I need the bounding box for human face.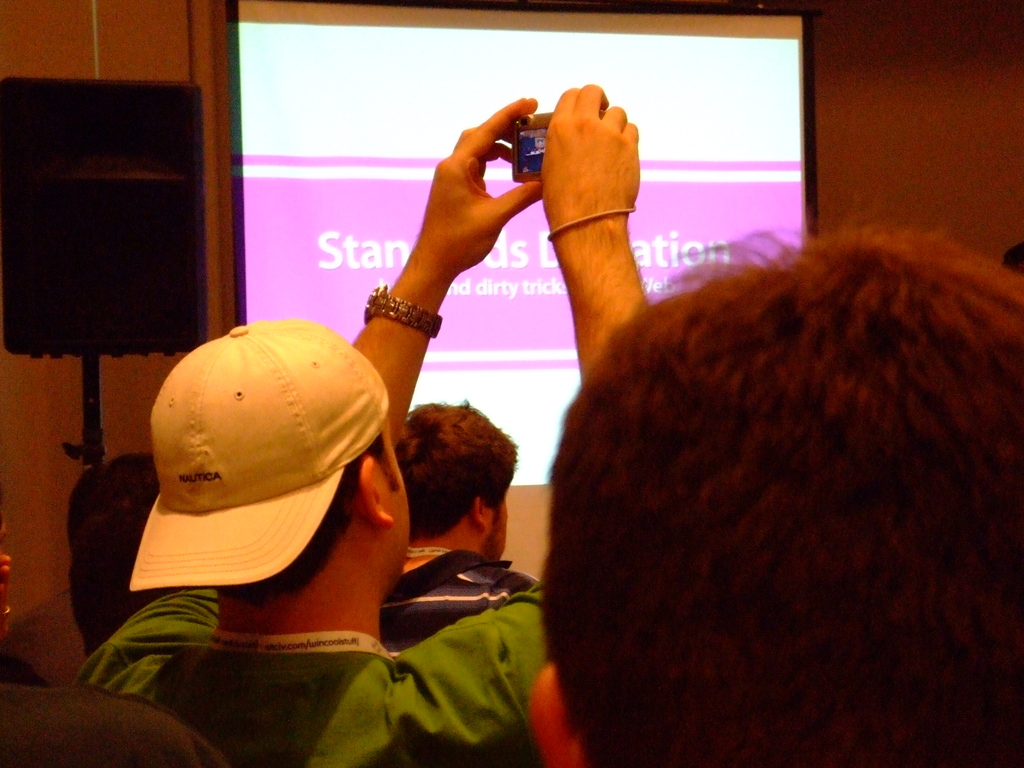
Here it is: x1=493 y1=482 x2=510 y2=563.
